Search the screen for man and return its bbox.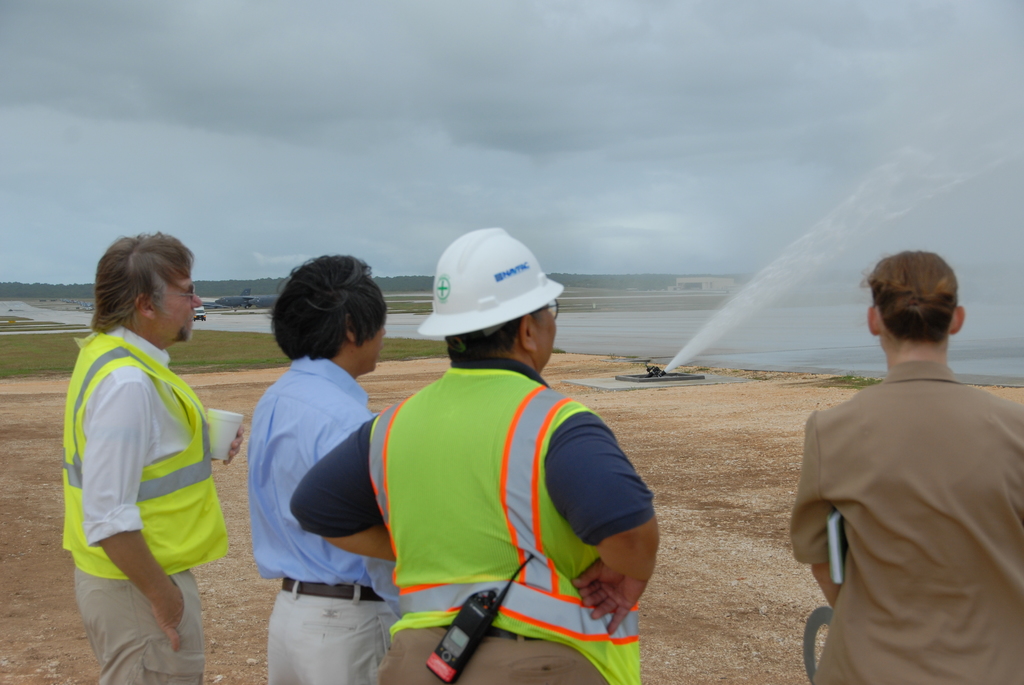
Found: bbox=(788, 249, 1023, 684).
